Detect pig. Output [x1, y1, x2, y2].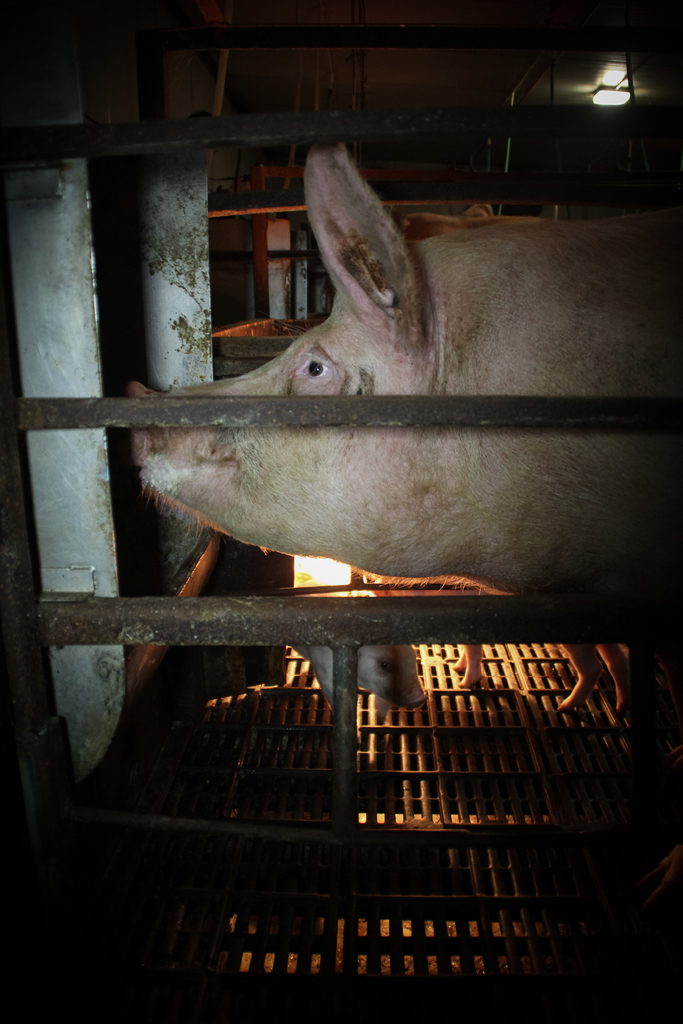
[122, 140, 682, 593].
